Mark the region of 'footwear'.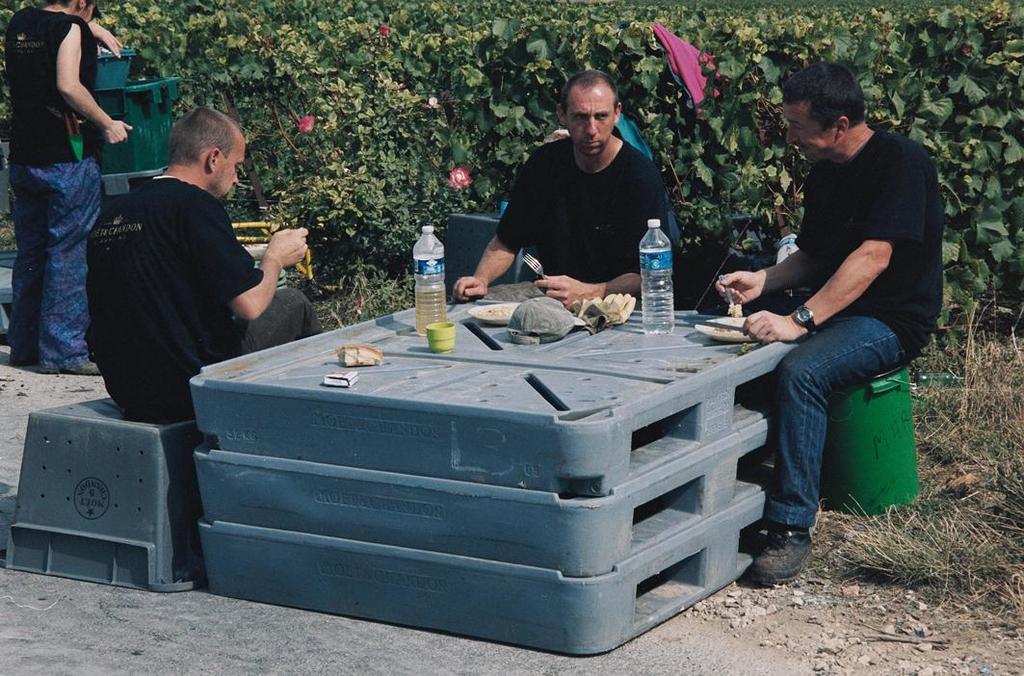
Region: 748,519,816,582.
